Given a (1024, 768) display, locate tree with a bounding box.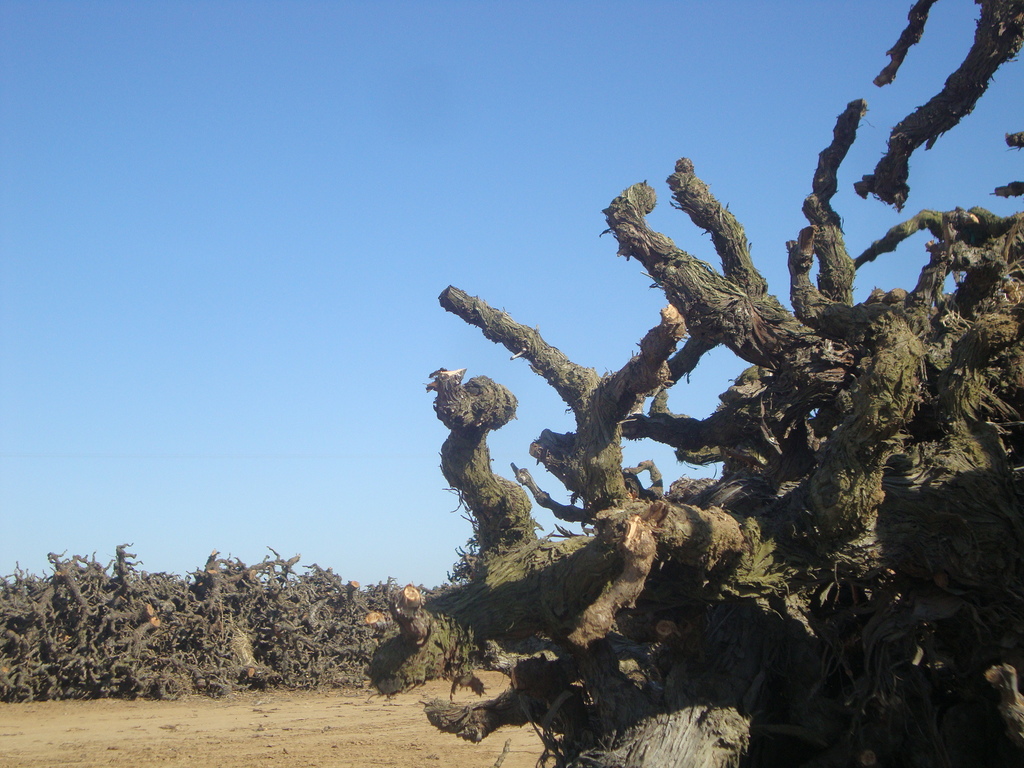
Located: {"x1": 376, "y1": 0, "x2": 1023, "y2": 767}.
